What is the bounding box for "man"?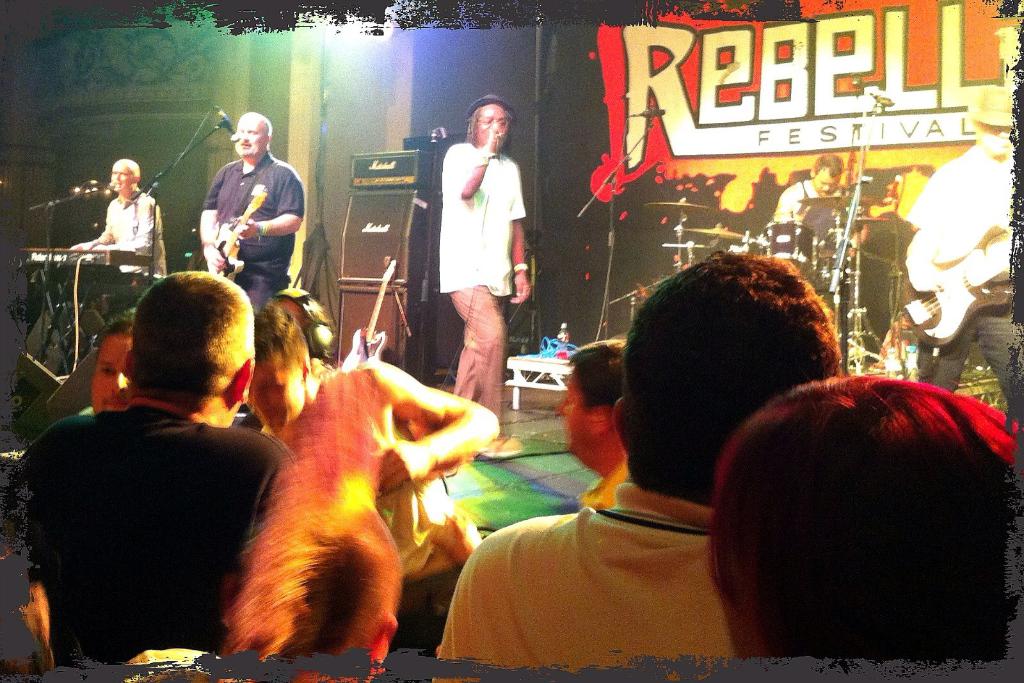
(left=900, top=87, right=1023, bottom=425).
